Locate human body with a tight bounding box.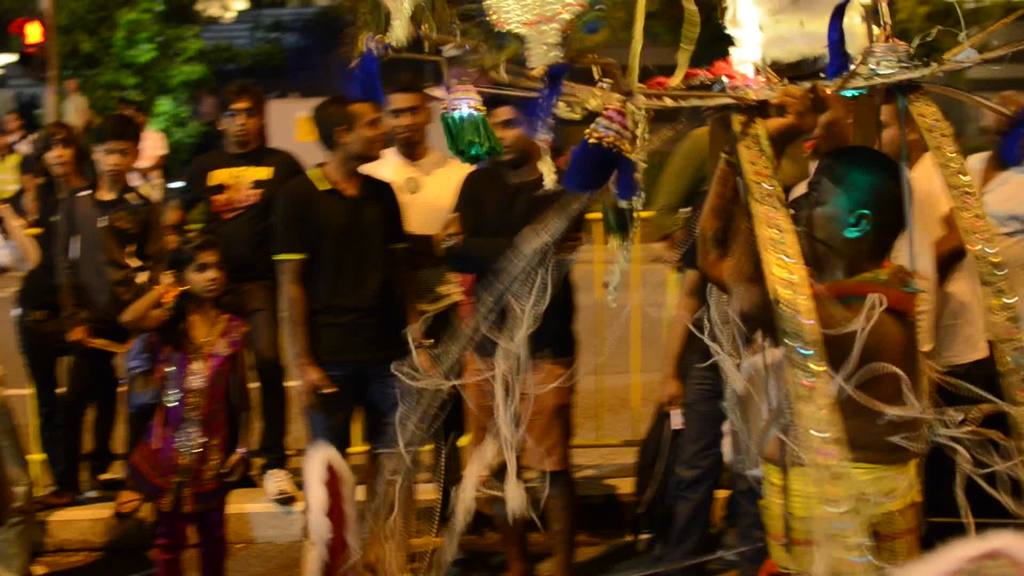
(699, 81, 913, 573).
